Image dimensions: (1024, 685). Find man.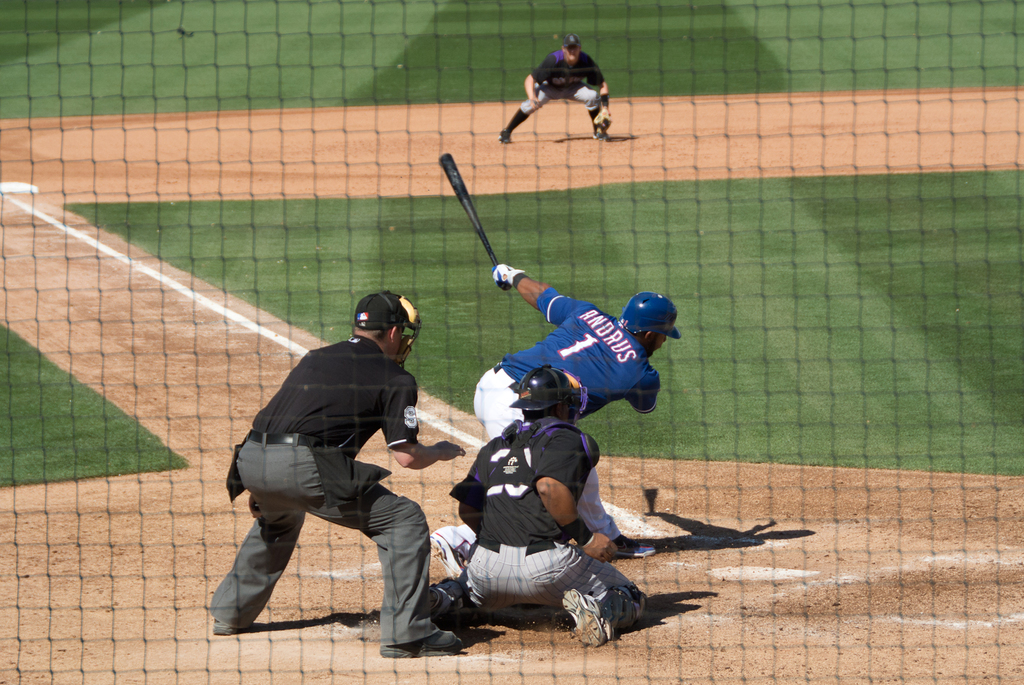
box(472, 262, 677, 557).
